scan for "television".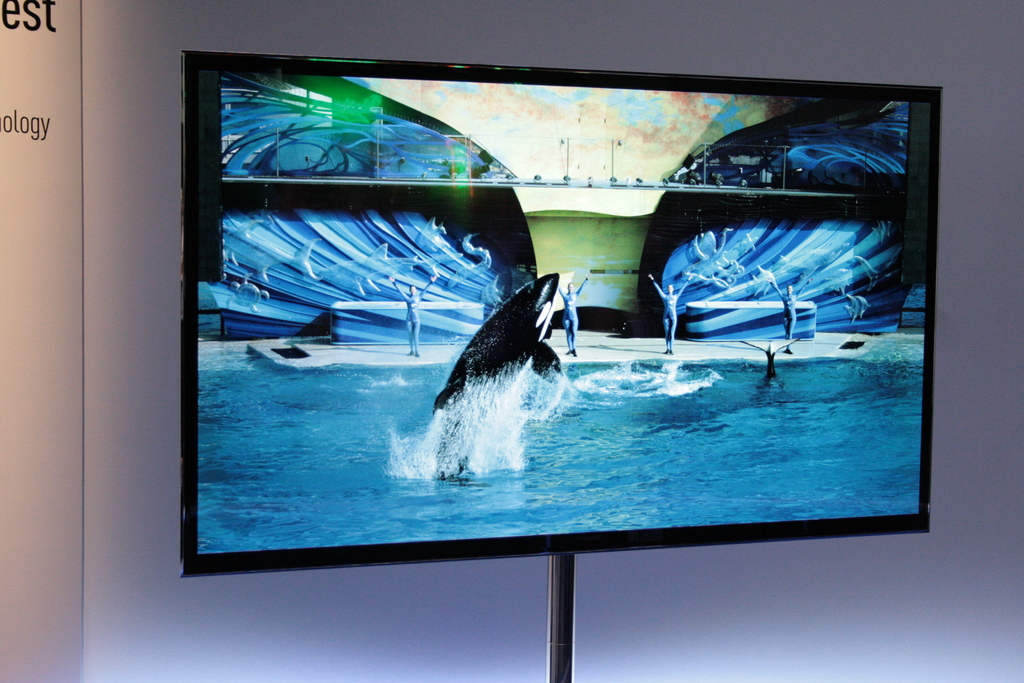
Scan result: [left=180, top=51, right=943, bottom=576].
